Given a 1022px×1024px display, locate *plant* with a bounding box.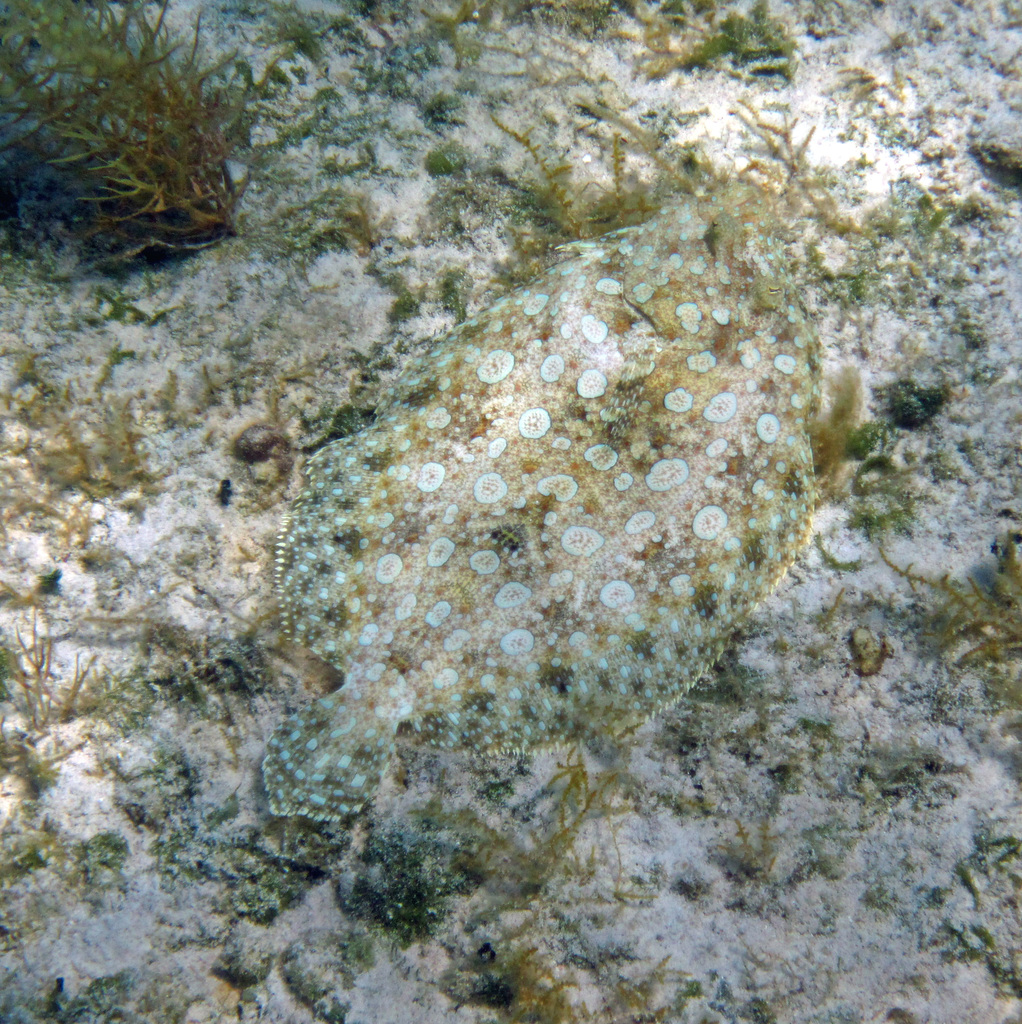
Located: select_region(248, 604, 292, 652).
